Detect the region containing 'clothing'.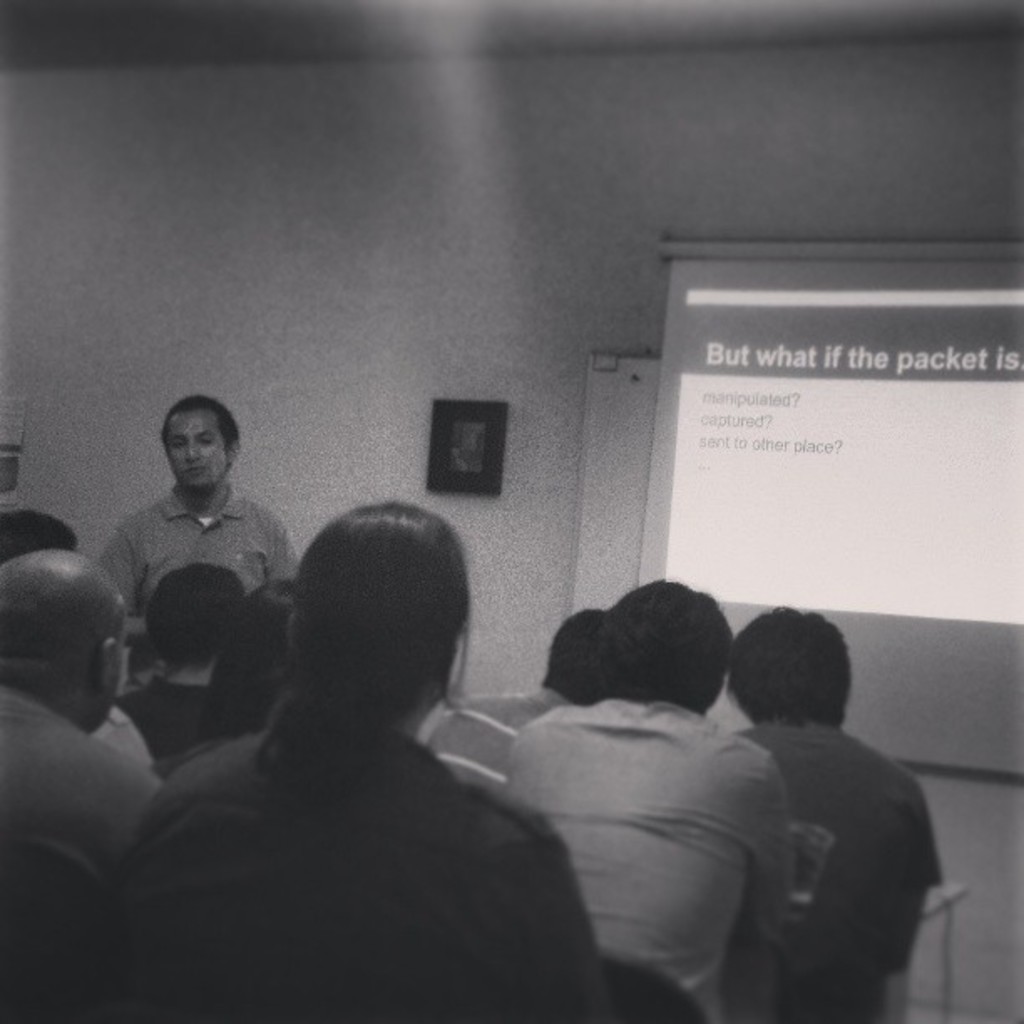
left=0, top=694, right=141, bottom=952.
